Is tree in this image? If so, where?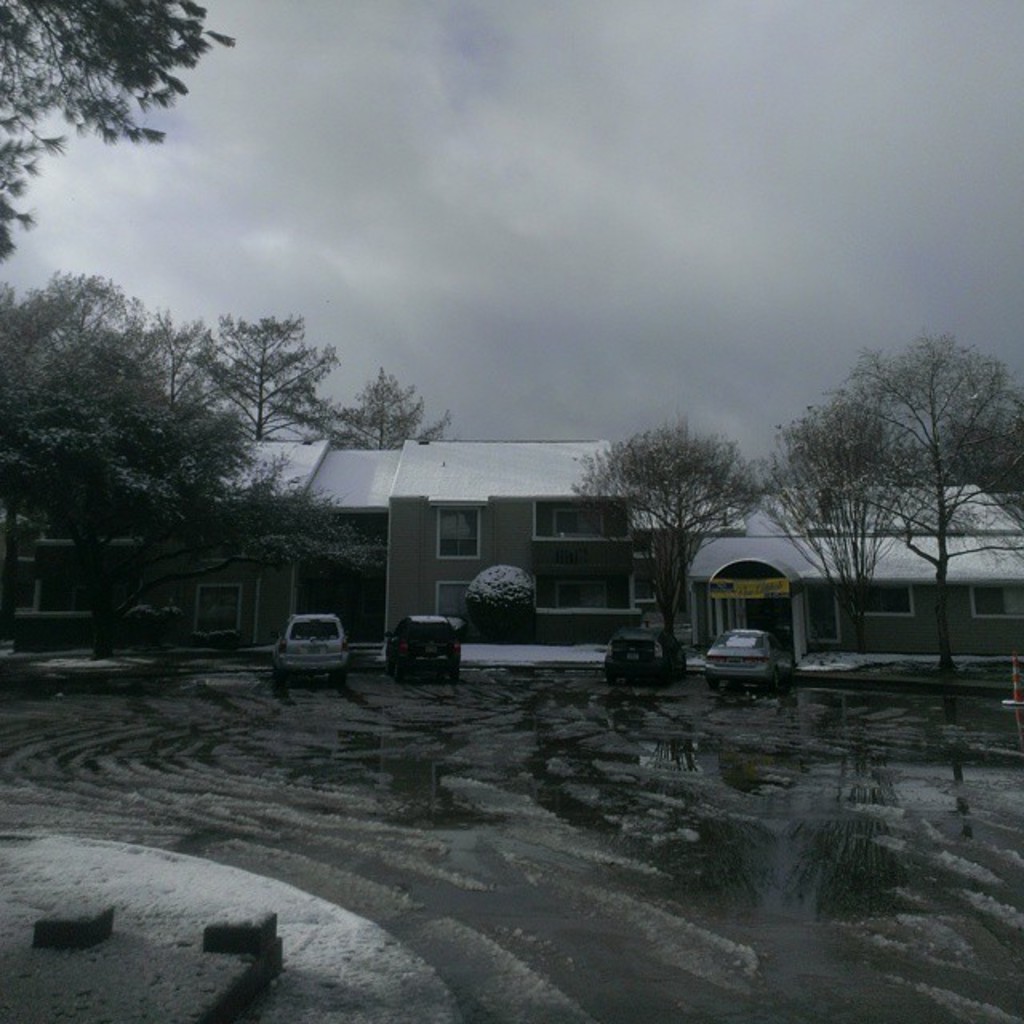
Yes, at (left=181, top=296, right=464, bottom=461).
